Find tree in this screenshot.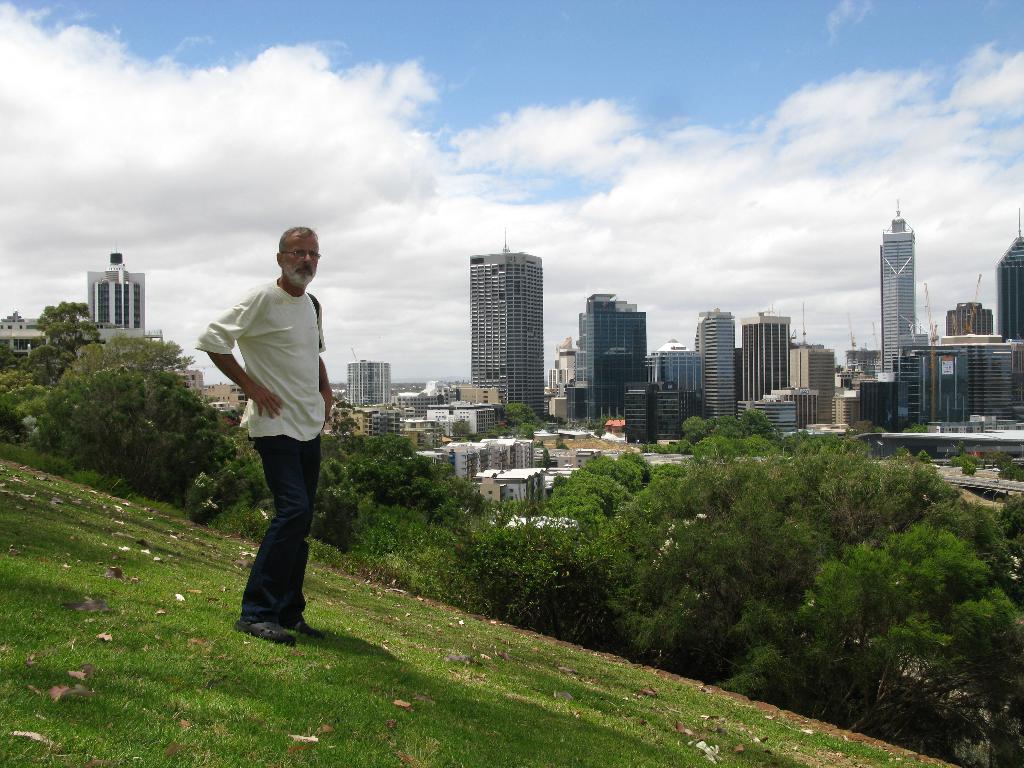
The bounding box for tree is [960, 464, 973, 477].
